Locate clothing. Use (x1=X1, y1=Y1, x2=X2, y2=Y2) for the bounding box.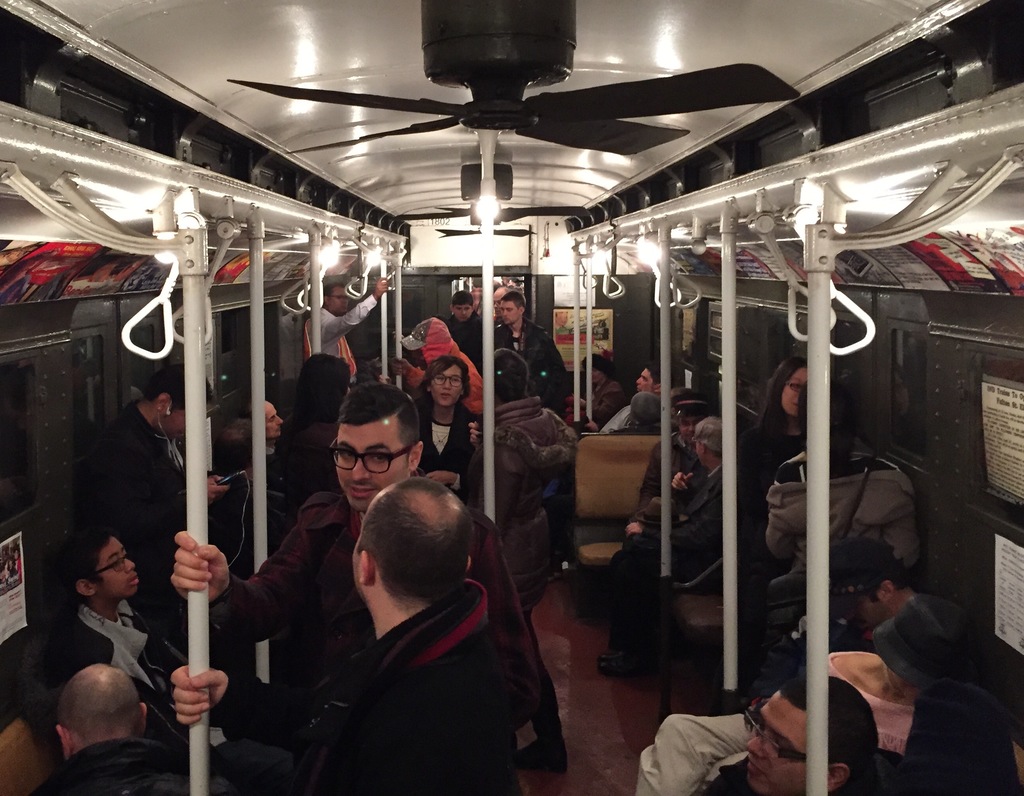
(x1=304, y1=286, x2=379, y2=394).
